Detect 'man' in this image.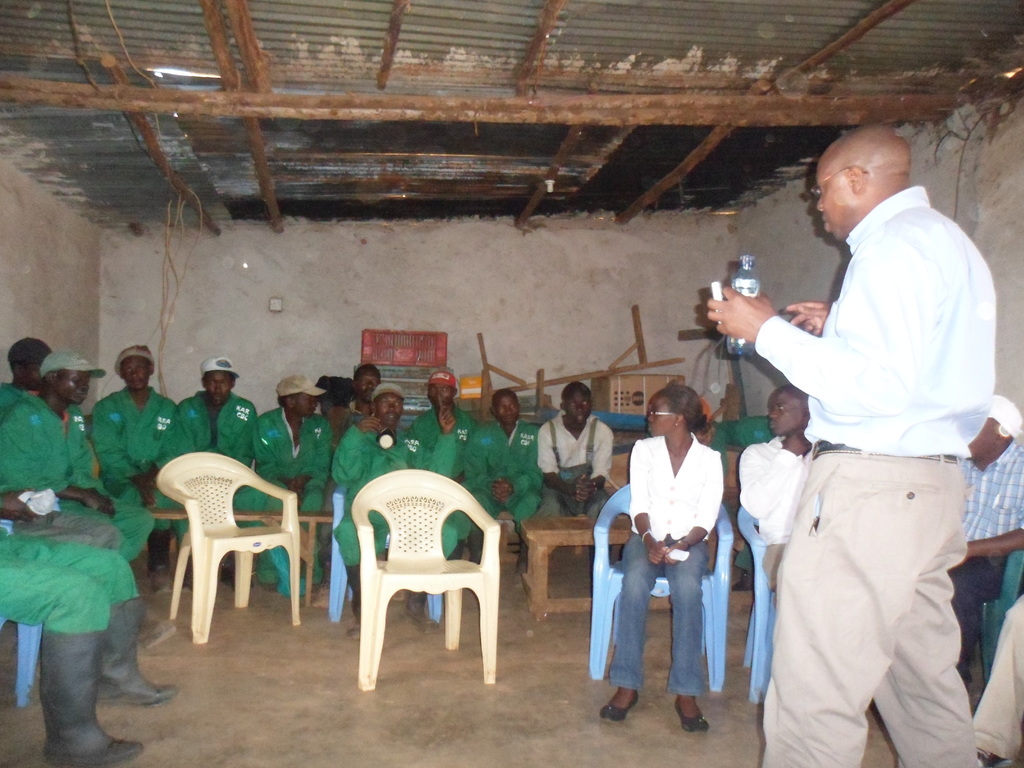
Detection: box(737, 387, 813, 586).
